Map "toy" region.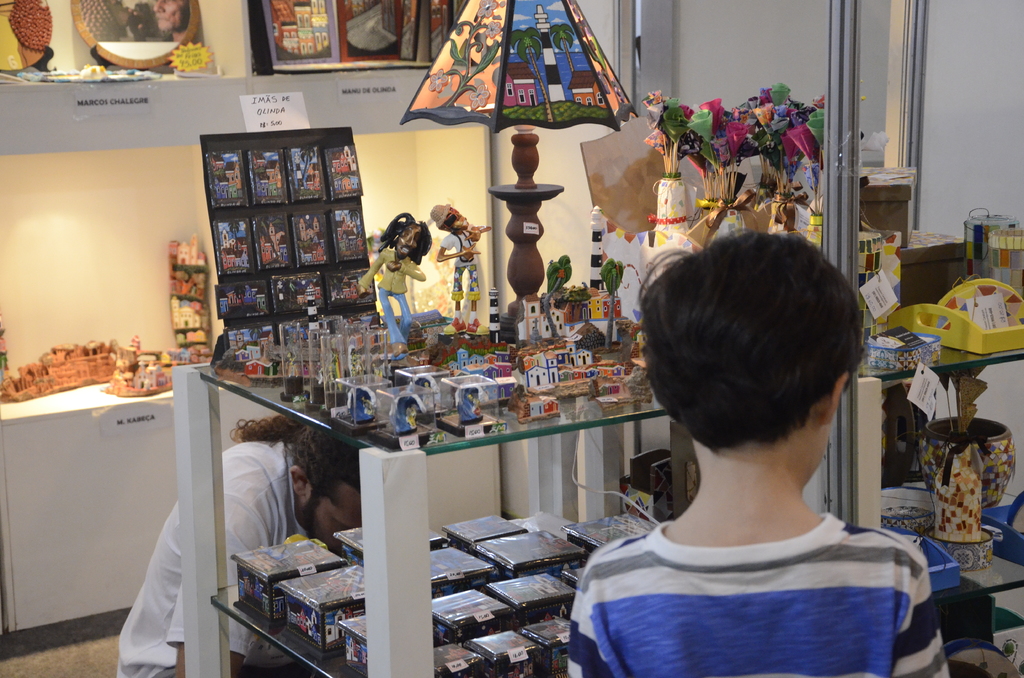
Mapped to [x1=356, y1=209, x2=429, y2=361].
